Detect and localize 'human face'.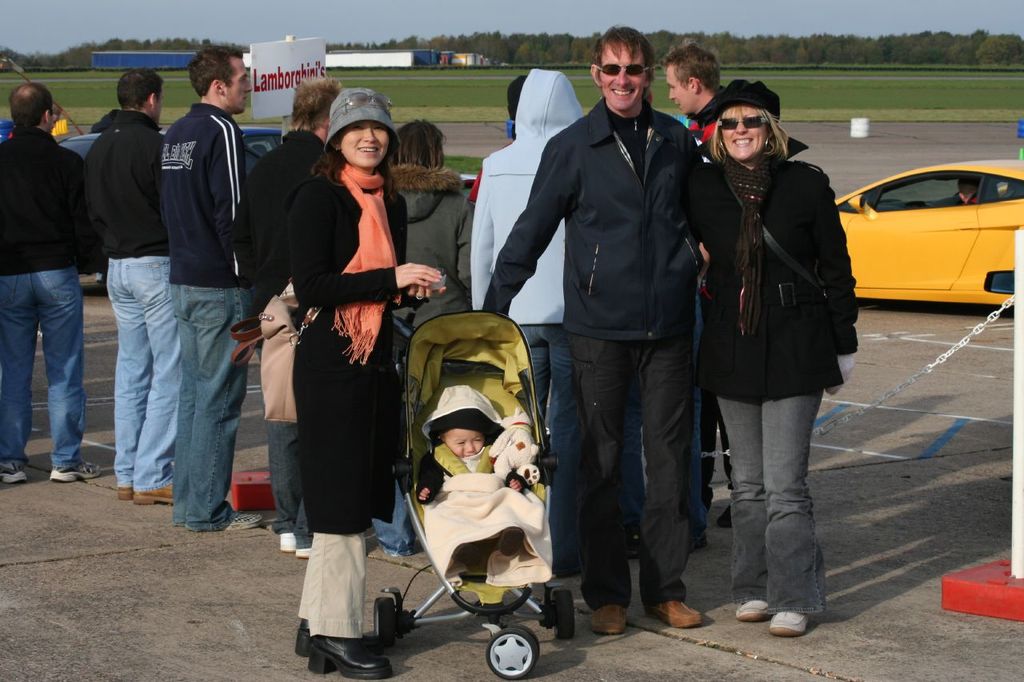
Localized at bbox=(602, 46, 648, 111).
